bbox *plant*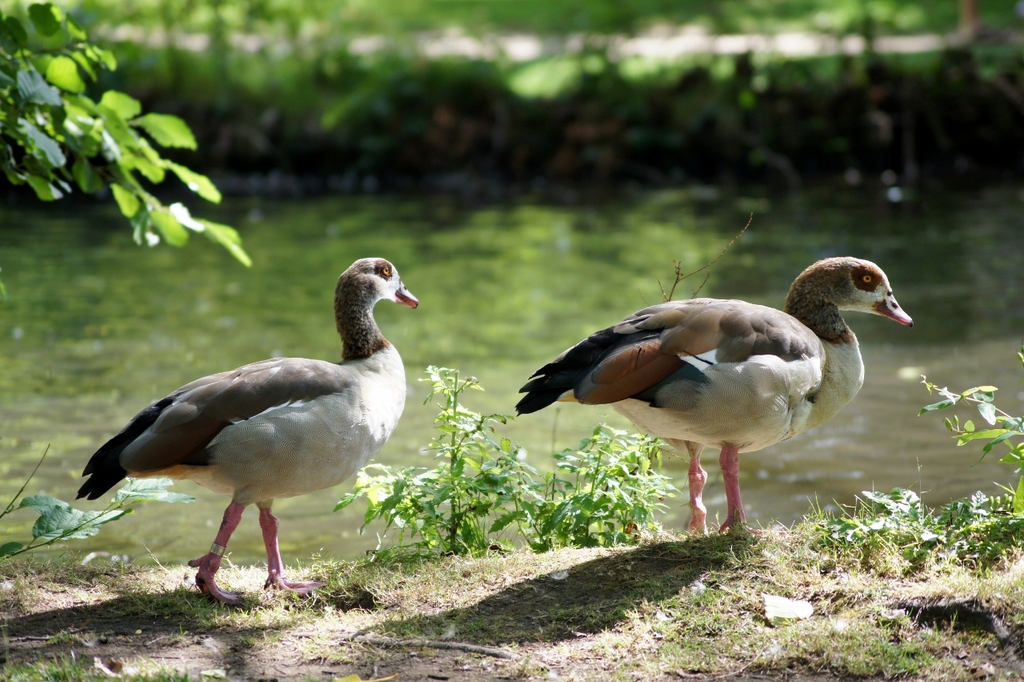
[left=336, top=358, right=568, bottom=557]
